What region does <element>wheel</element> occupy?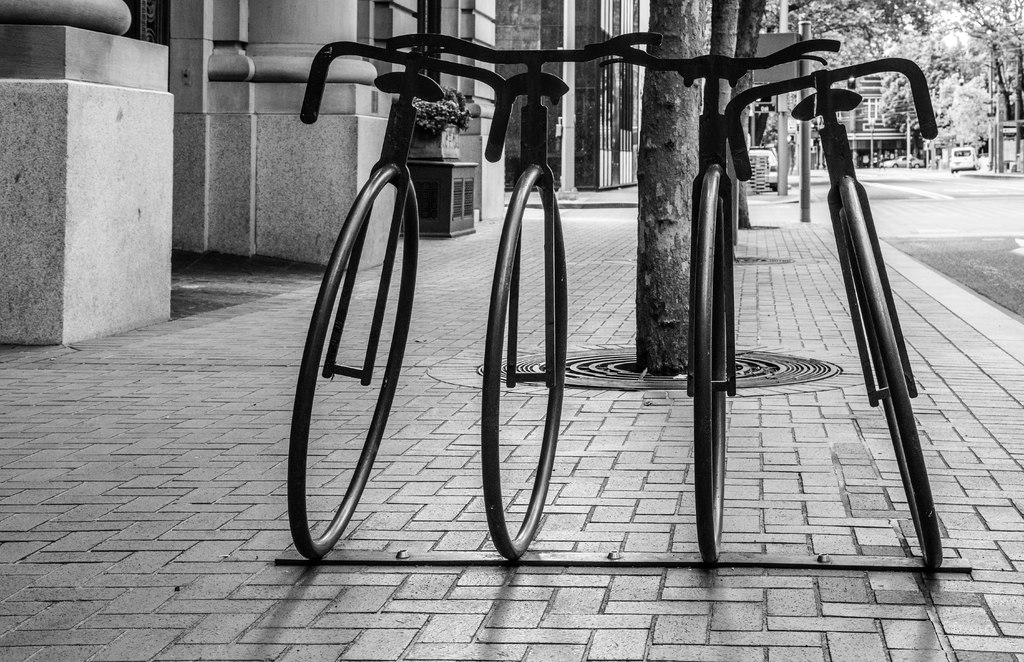
288 166 419 559.
